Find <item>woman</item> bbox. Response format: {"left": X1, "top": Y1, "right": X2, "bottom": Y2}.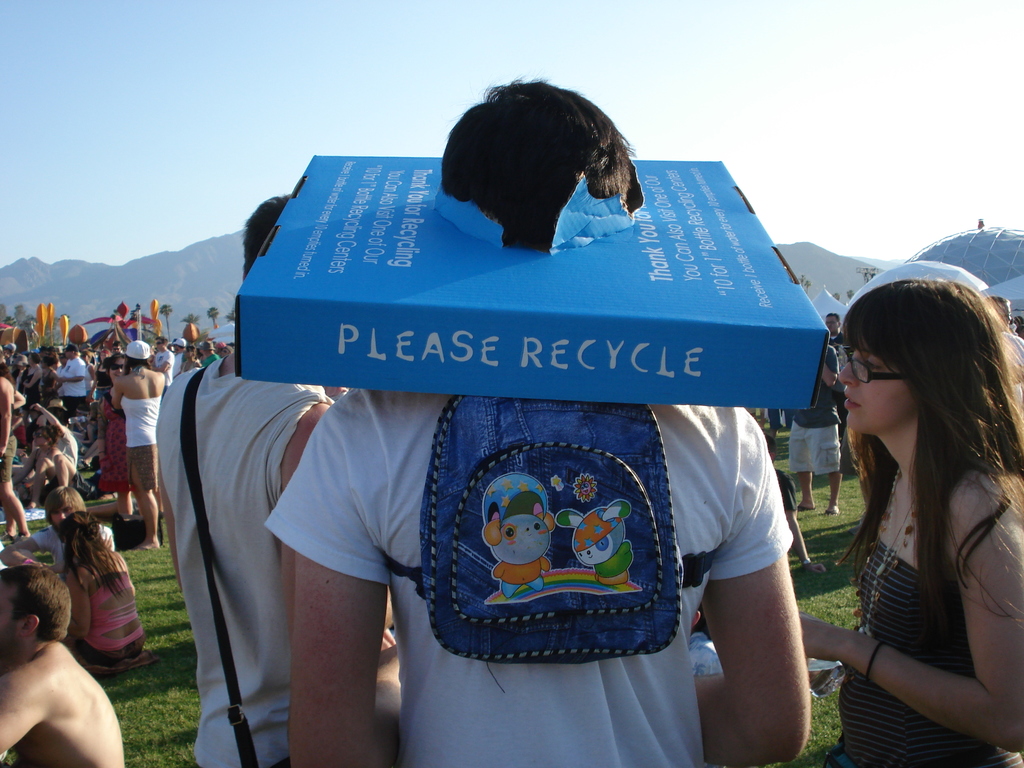
{"left": 59, "top": 508, "right": 159, "bottom": 678}.
